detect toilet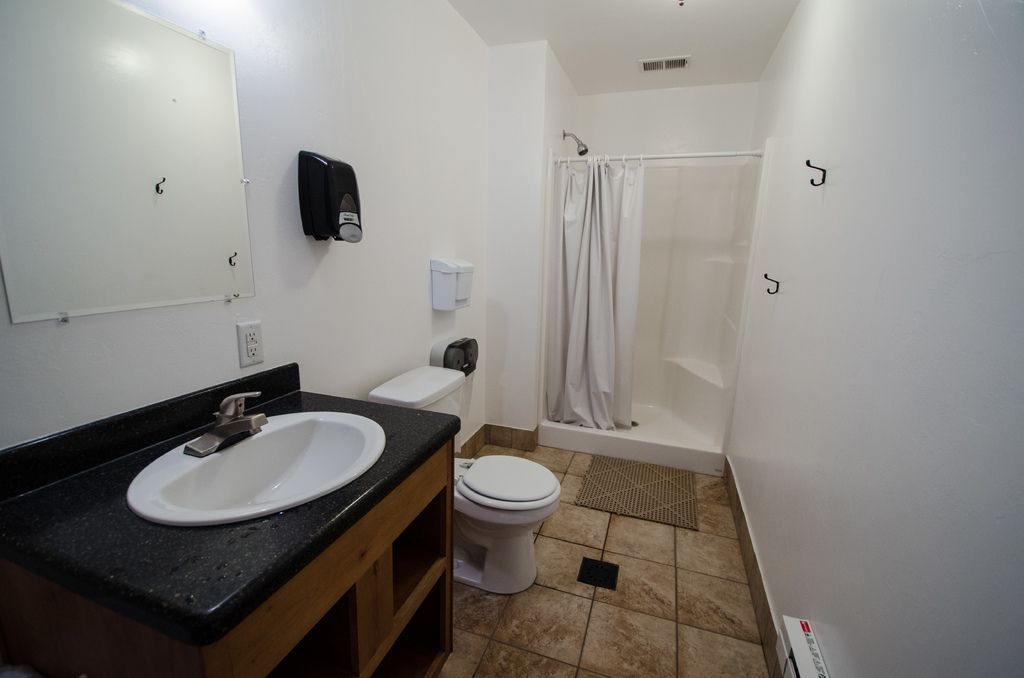
[452,455,564,591]
